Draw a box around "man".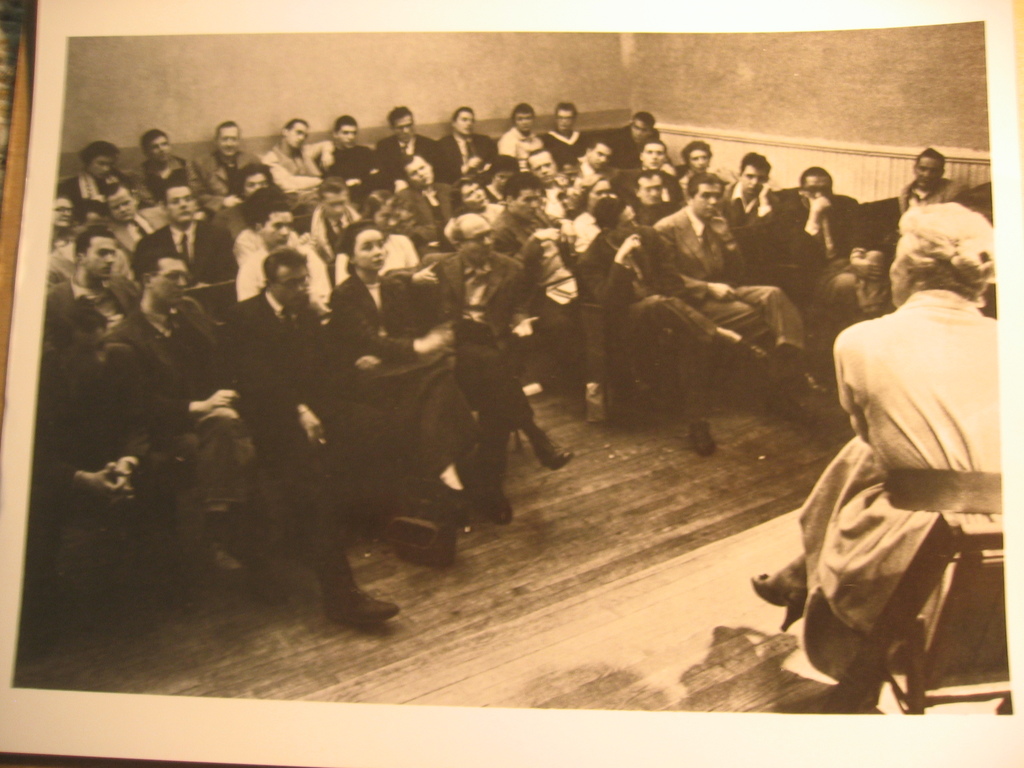
Rect(420, 209, 579, 529).
